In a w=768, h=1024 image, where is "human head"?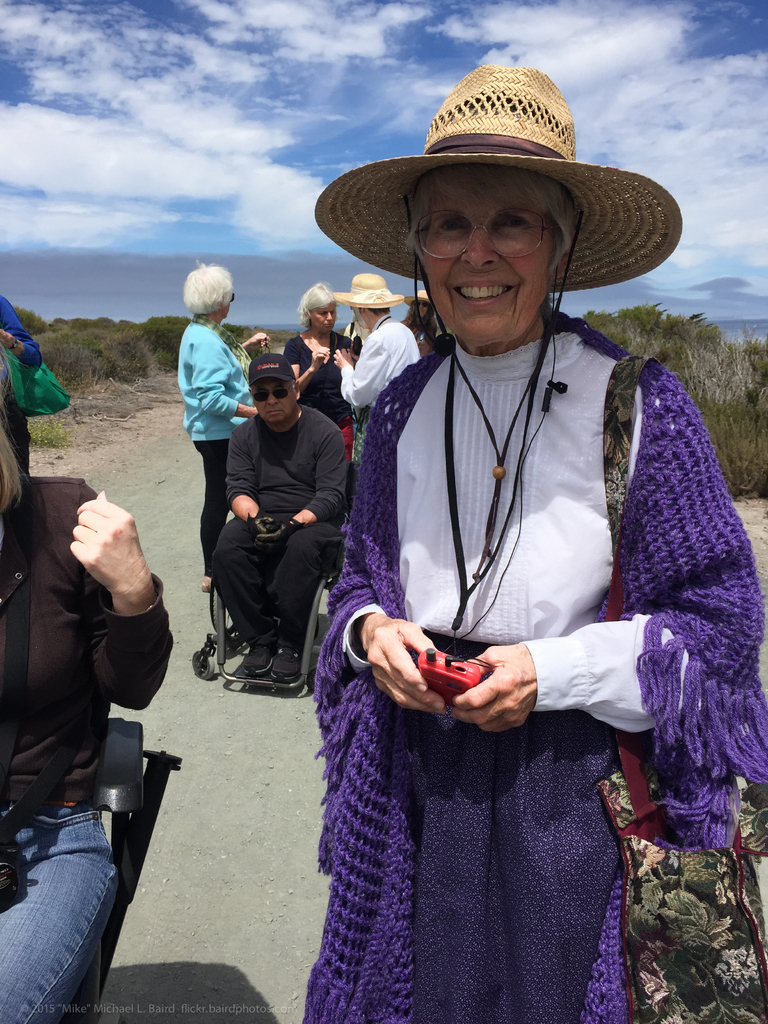
left=245, top=357, right=303, bottom=436.
